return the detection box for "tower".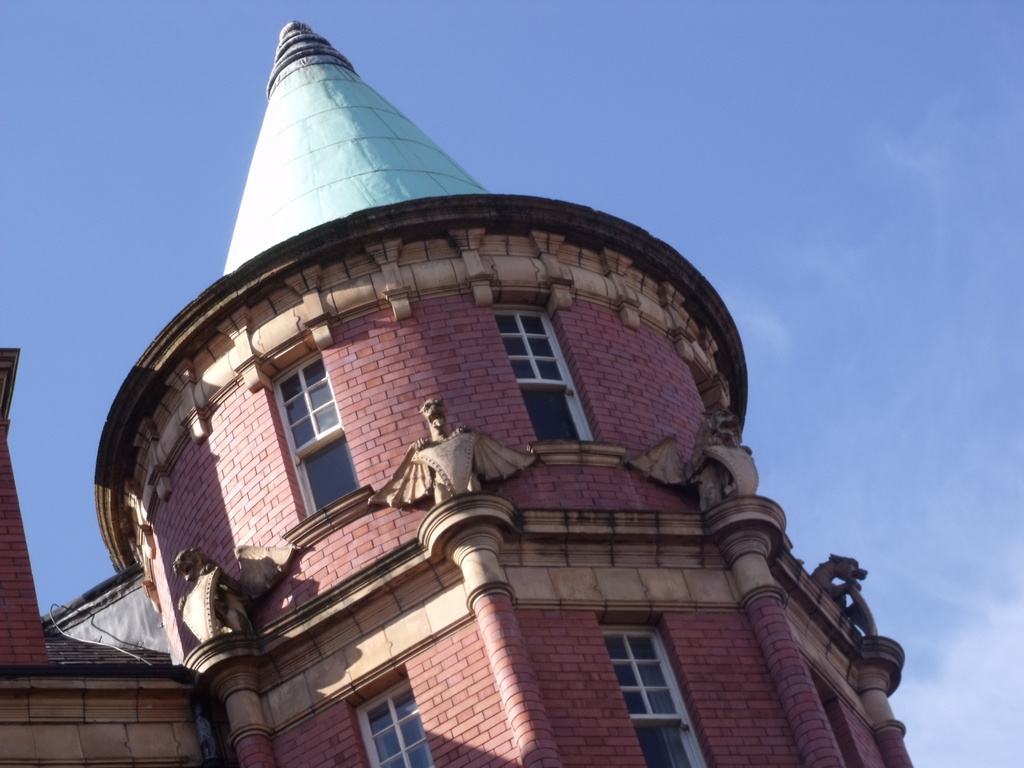
x1=0, y1=0, x2=918, y2=767.
